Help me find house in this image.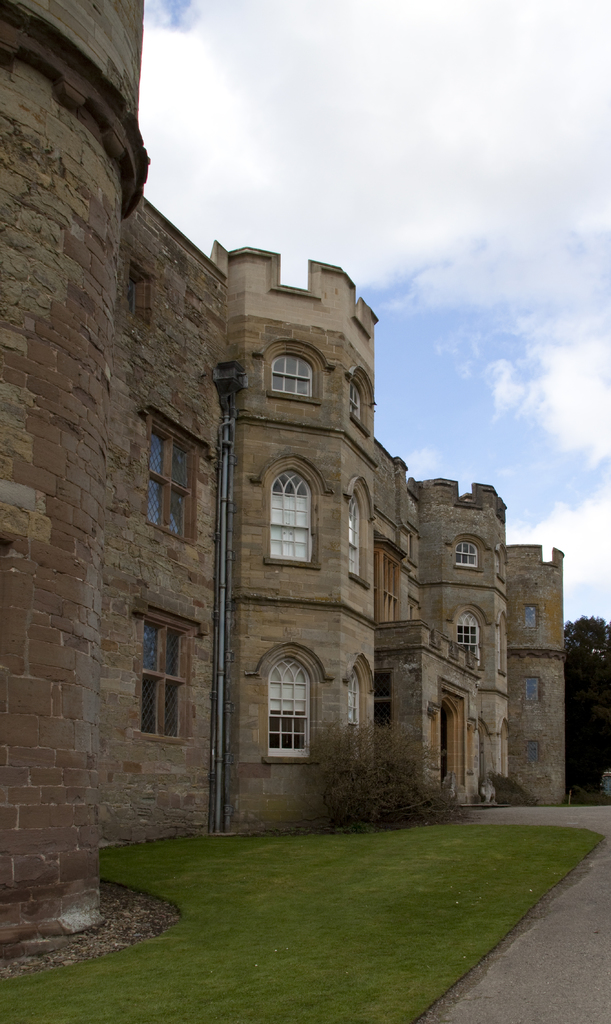
Found it: crop(0, 0, 566, 942).
